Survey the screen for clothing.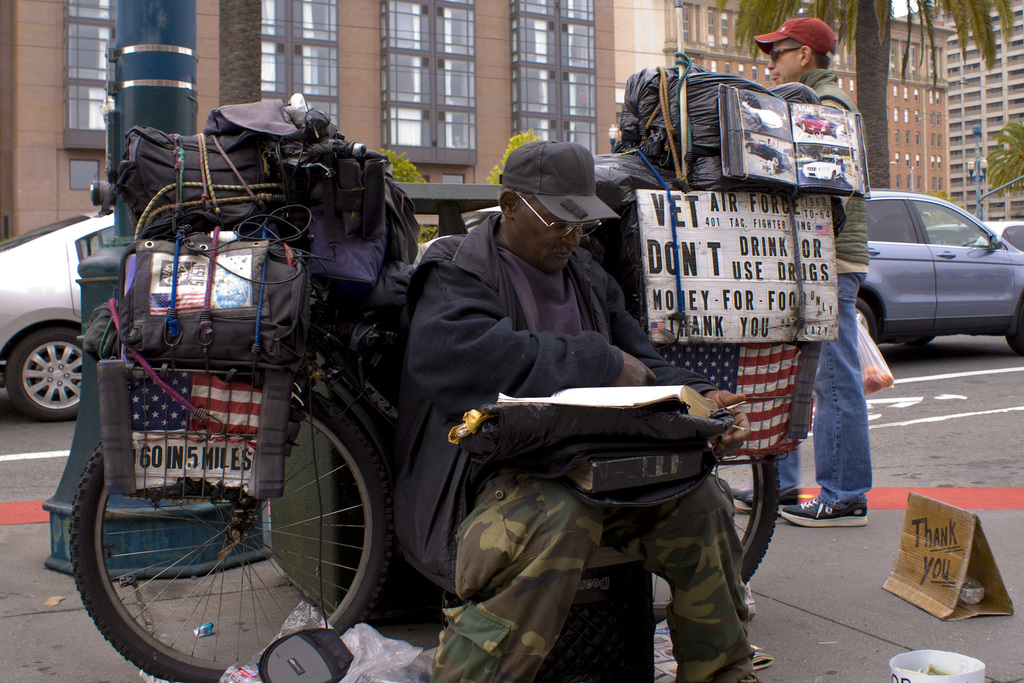
Survey found: [752, 65, 891, 516].
